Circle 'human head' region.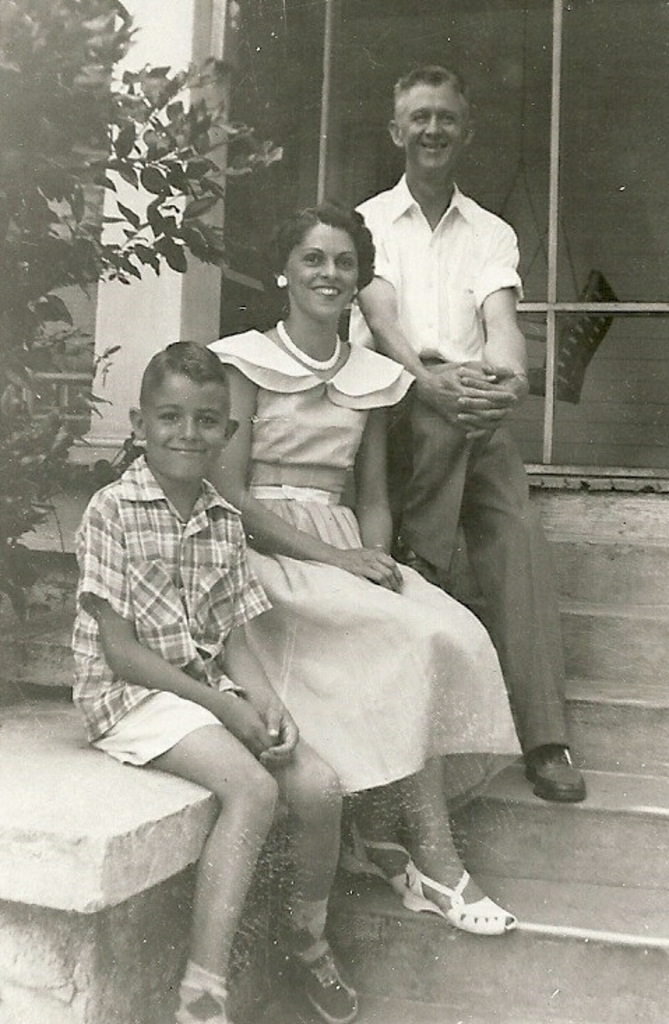
Region: (381, 54, 483, 175).
